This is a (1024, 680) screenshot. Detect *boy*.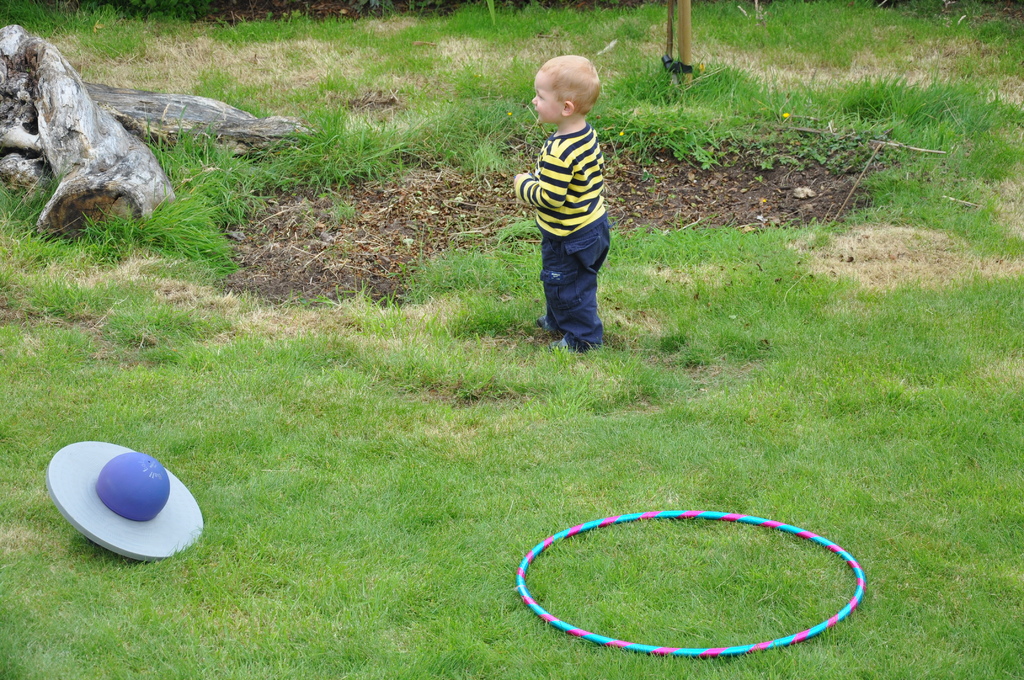
[left=504, top=45, right=630, bottom=374].
